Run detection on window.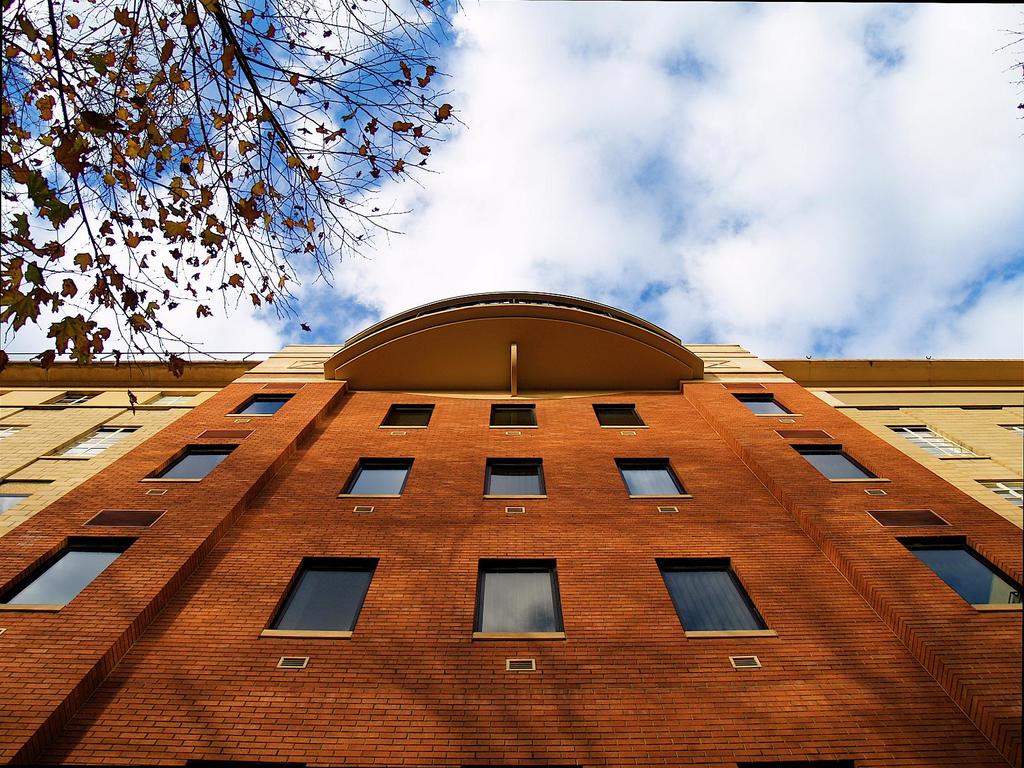
Result: 0/420/22/443.
